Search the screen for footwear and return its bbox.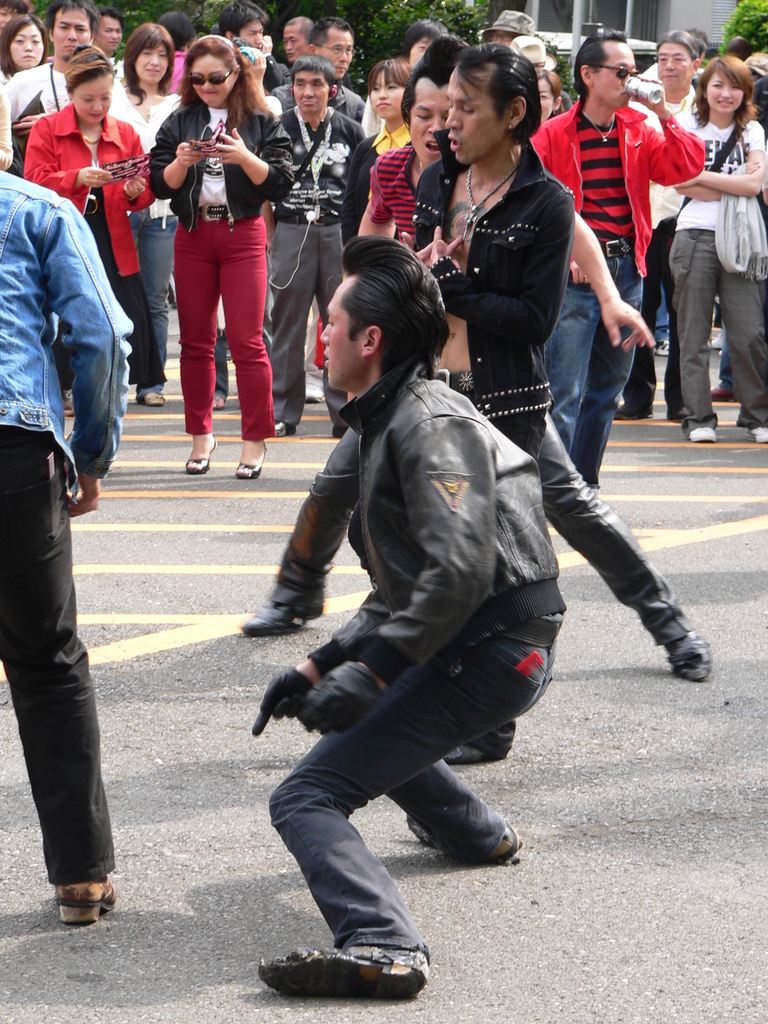
Found: left=611, top=399, right=653, bottom=422.
